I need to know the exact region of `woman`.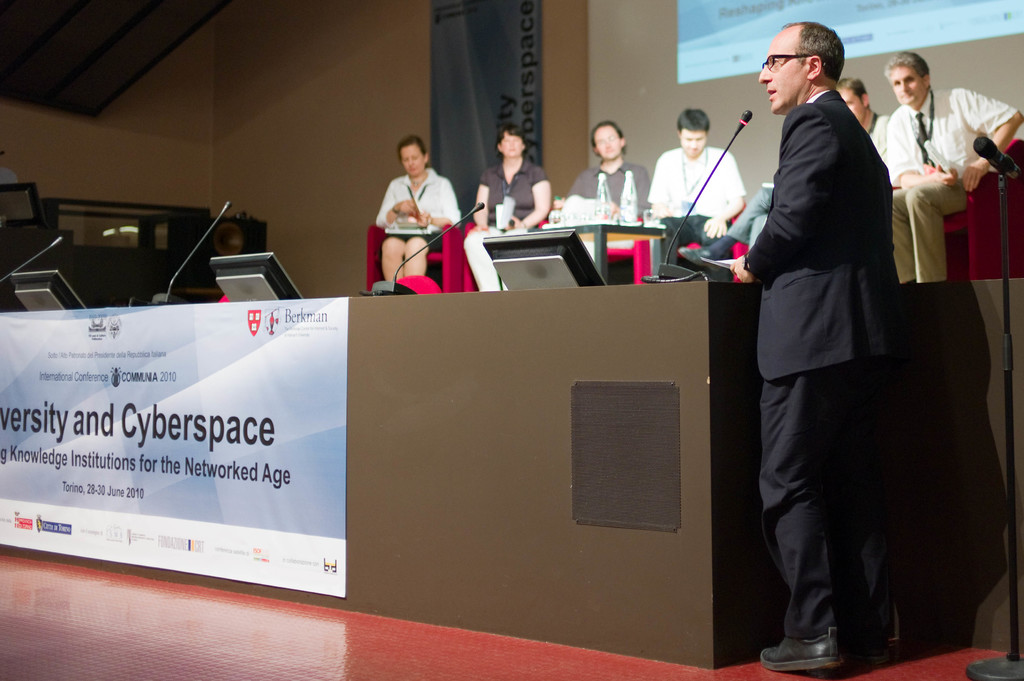
Region: {"x1": 472, "y1": 125, "x2": 556, "y2": 287}.
